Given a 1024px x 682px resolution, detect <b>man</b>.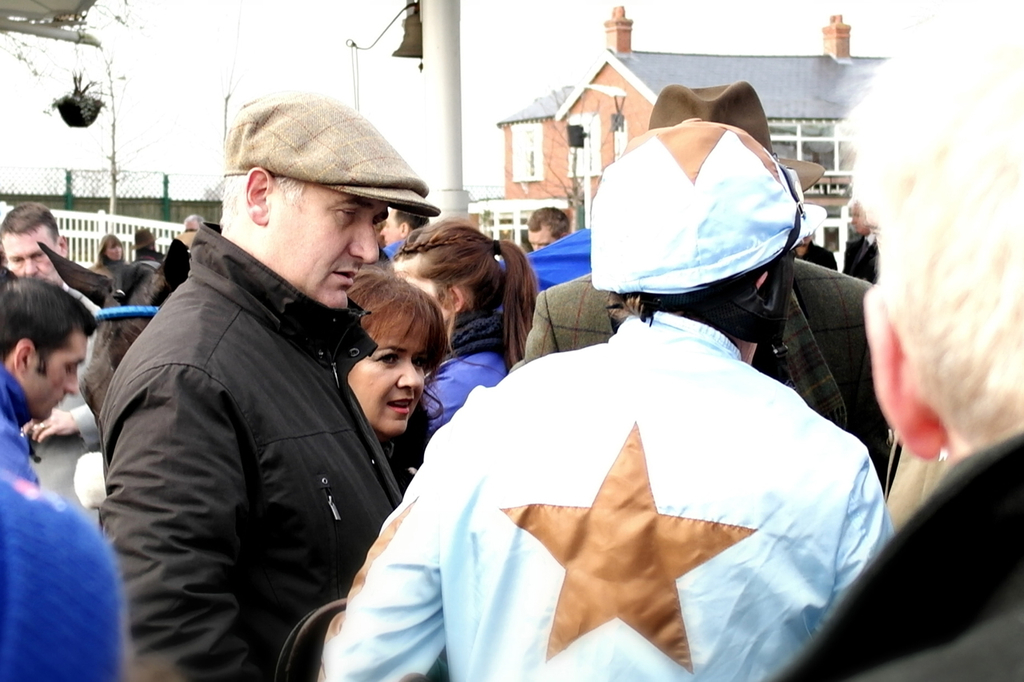
bbox=(0, 272, 125, 681).
